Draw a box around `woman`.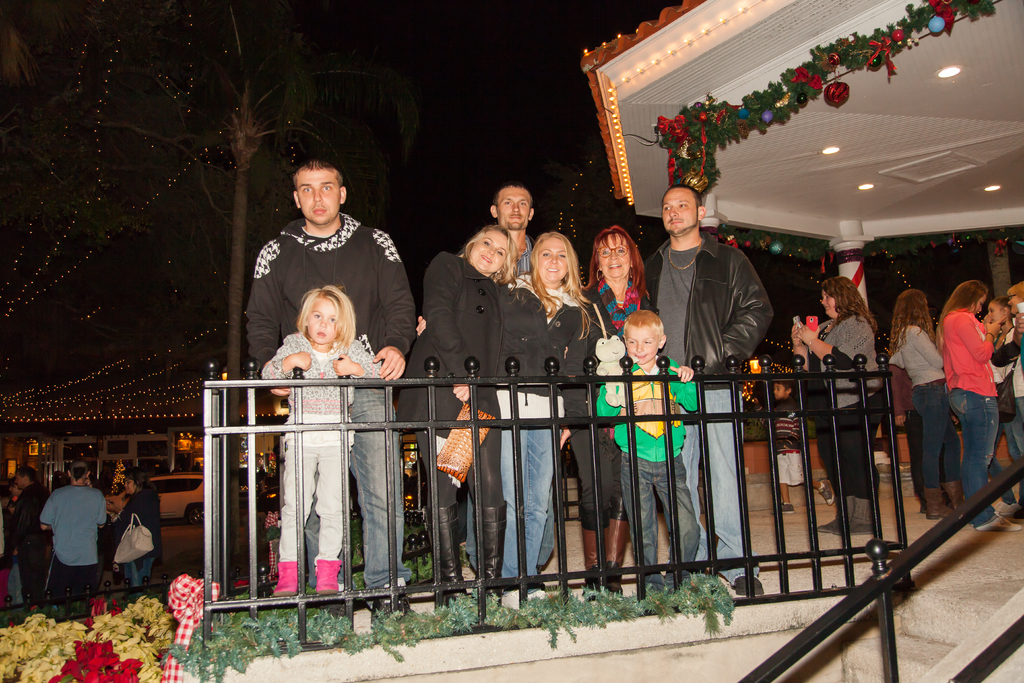
[x1=786, y1=277, x2=875, y2=541].
